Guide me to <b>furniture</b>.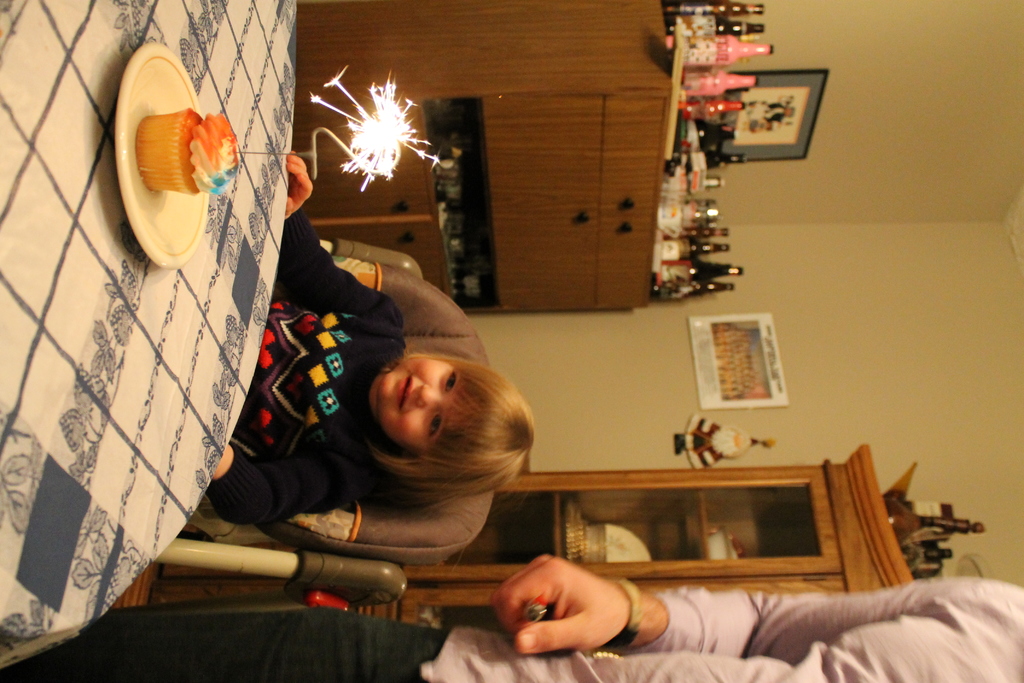
Guidance: [0,0,295,673].
